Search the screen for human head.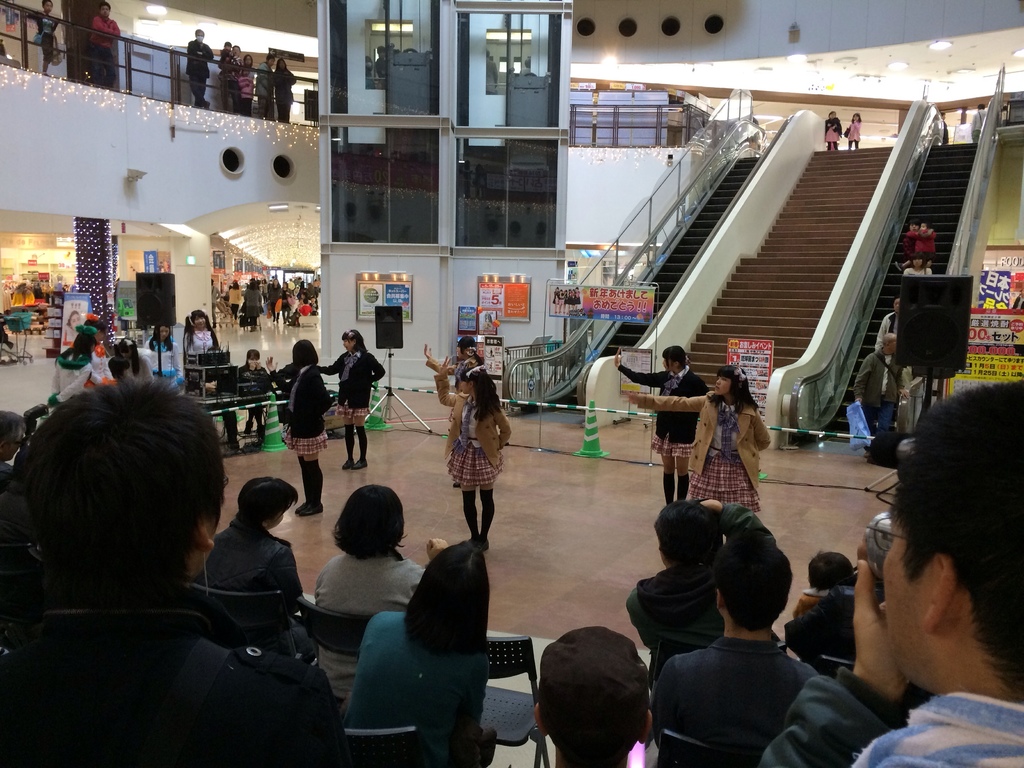
Found at [left=154, top=324, right=170, bottom=340].
